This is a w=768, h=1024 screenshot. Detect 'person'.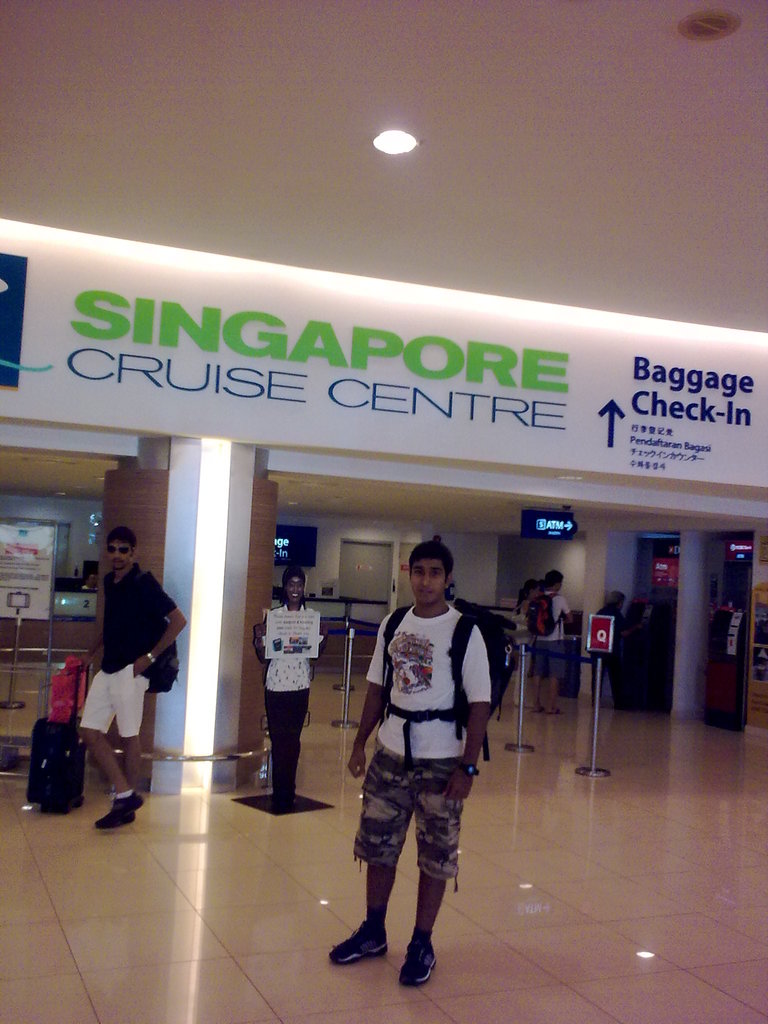
detection(516, 578, 541, 672).
